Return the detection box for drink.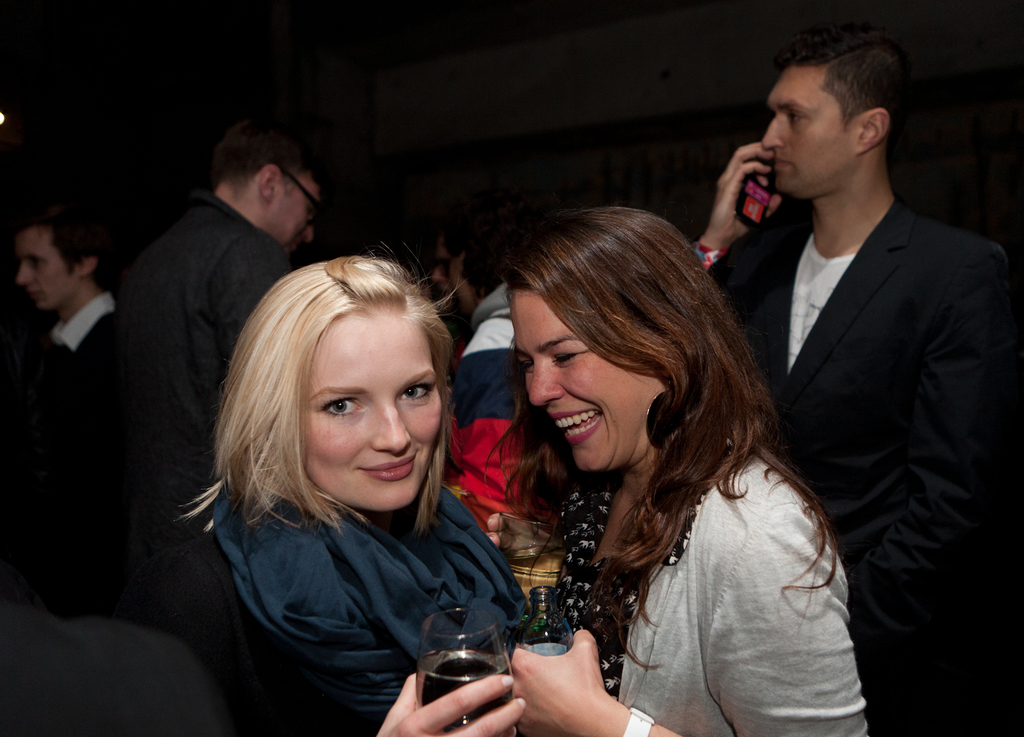
box(424, 621, 516, 717).
